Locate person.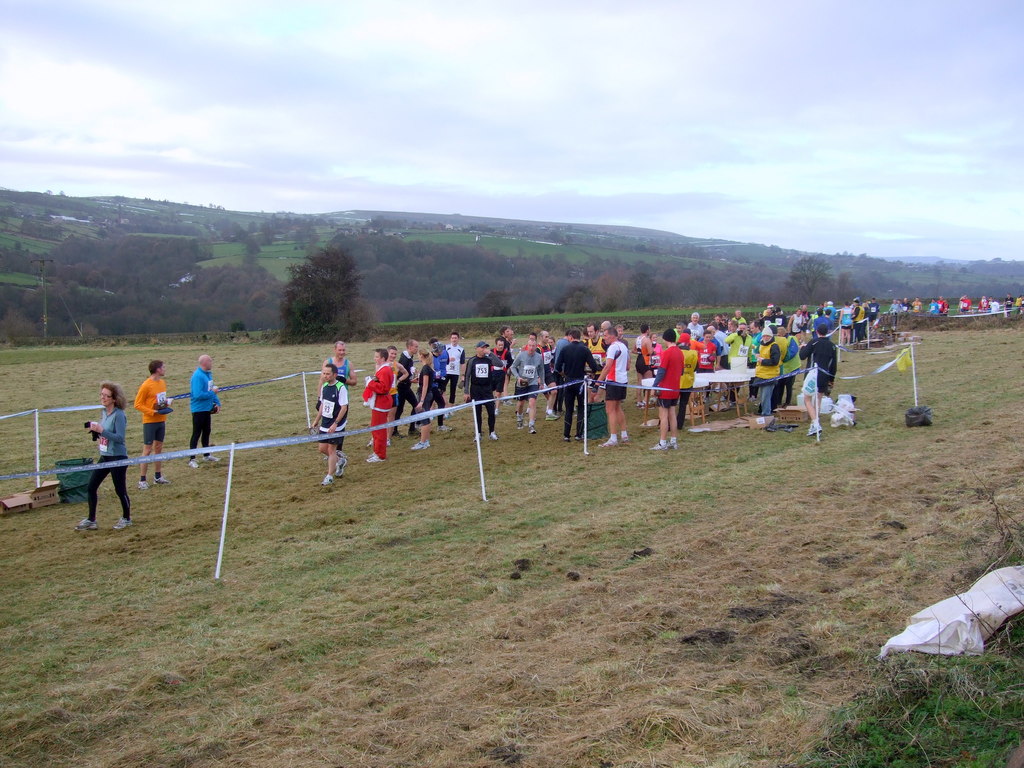
Bounding box: pyautogui.locateOnScreen(514, 339, 545, 428).
